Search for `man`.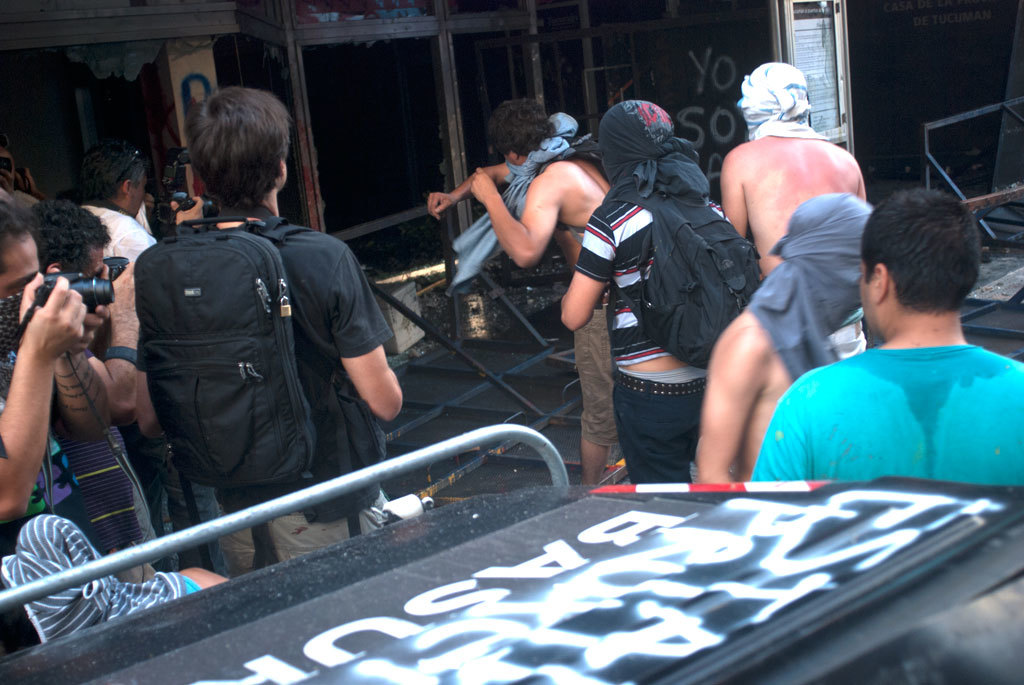
Found at crop(0, 512, 232, 648).
